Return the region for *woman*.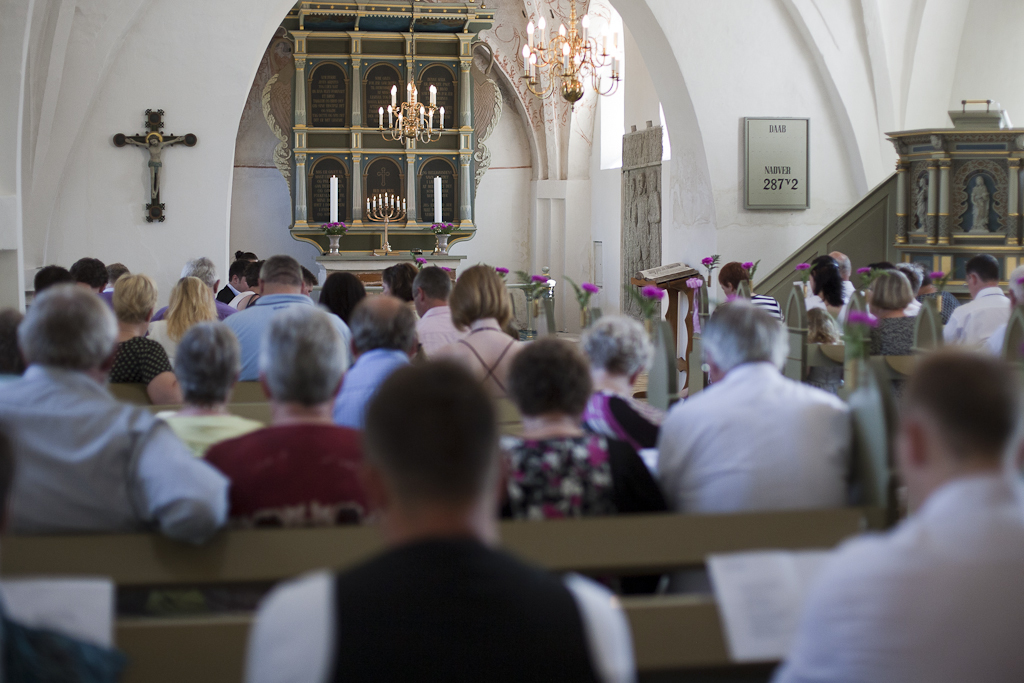
[433,264,533,400].
